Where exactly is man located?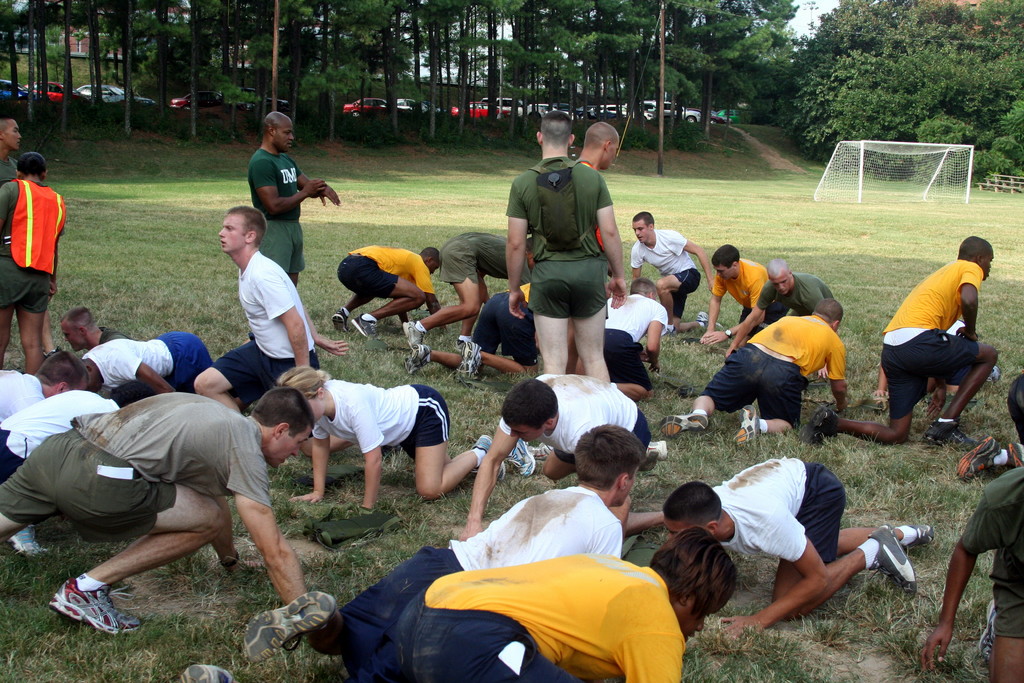
Its bounding box is {"left": 912, "top": 461, "right": 1023, "bottom": 682}.
